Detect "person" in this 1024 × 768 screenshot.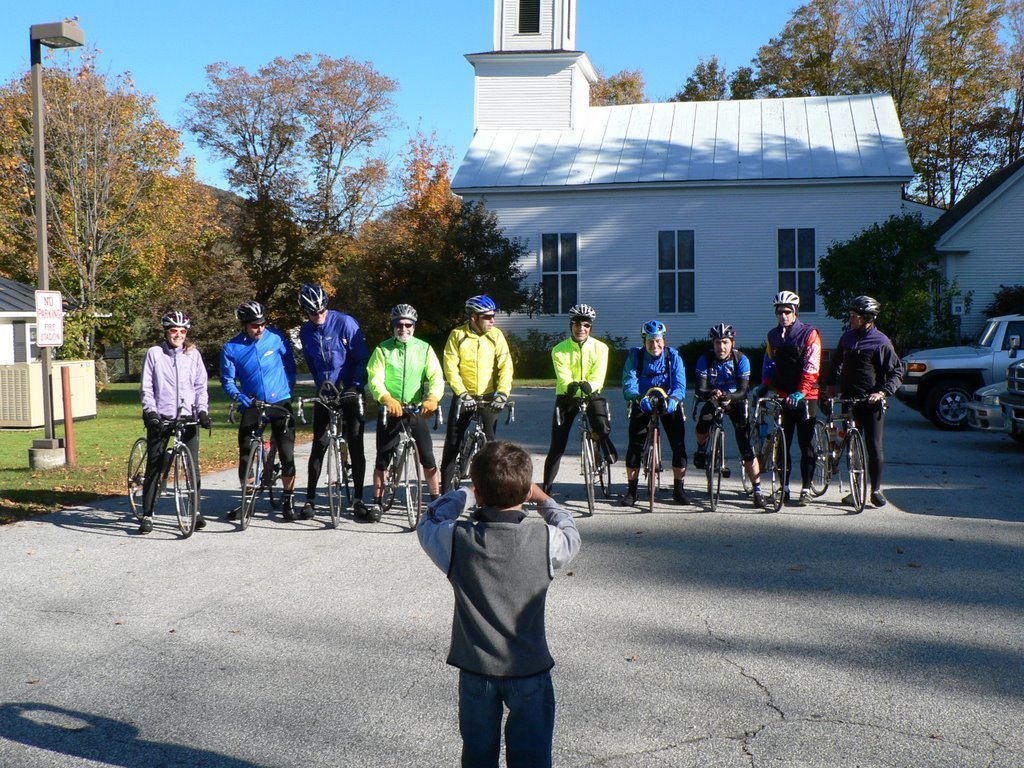
Detection: <box>766,291,821,504</box>.
